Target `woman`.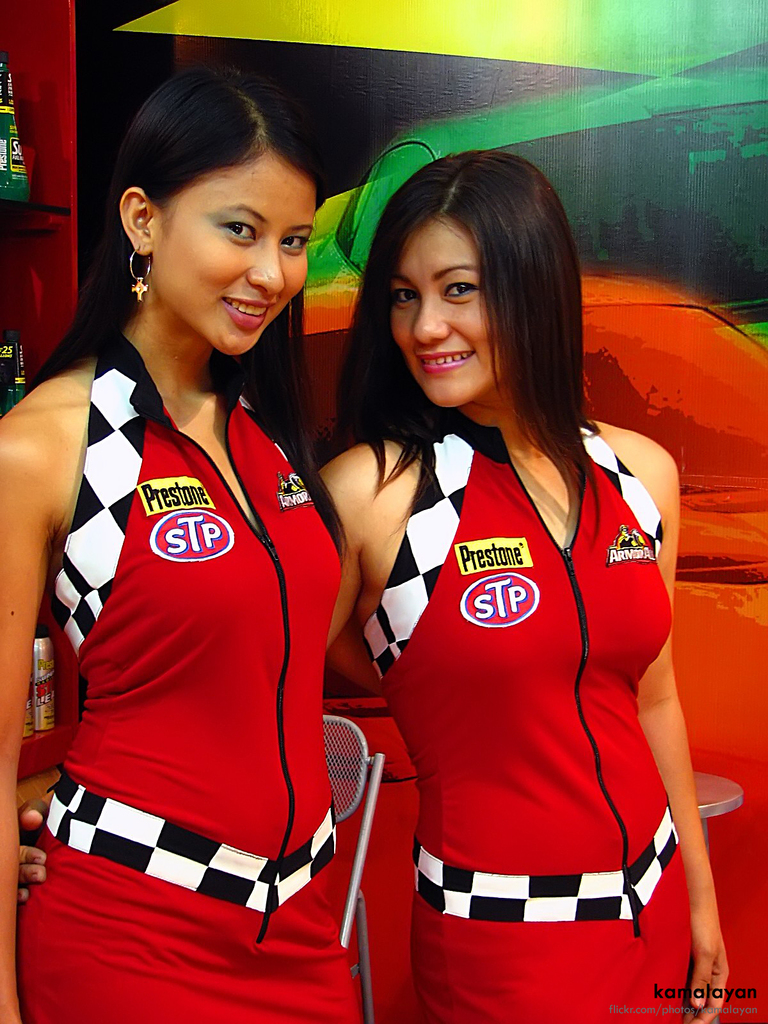
Target region: pyautogui.locateOnScreen(0, 52, 378, 1023).
